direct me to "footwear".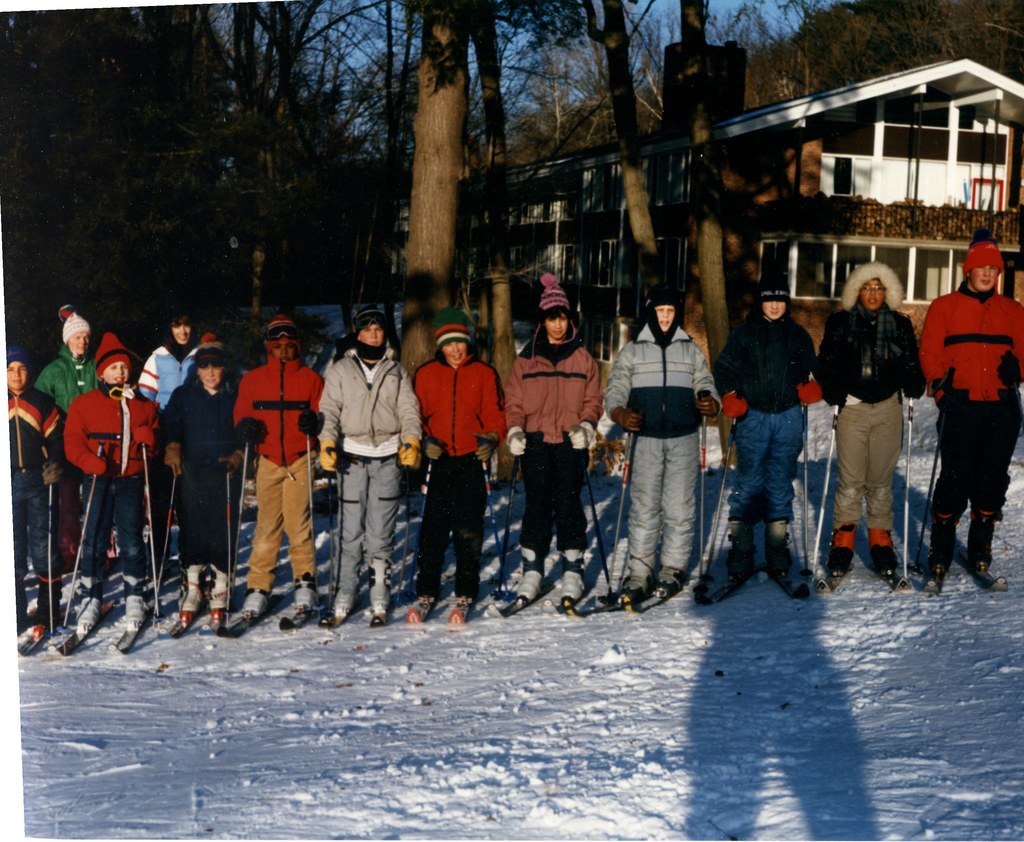
Direction: pyautogui.locateOnScreen(244, 587, 273, 620).
